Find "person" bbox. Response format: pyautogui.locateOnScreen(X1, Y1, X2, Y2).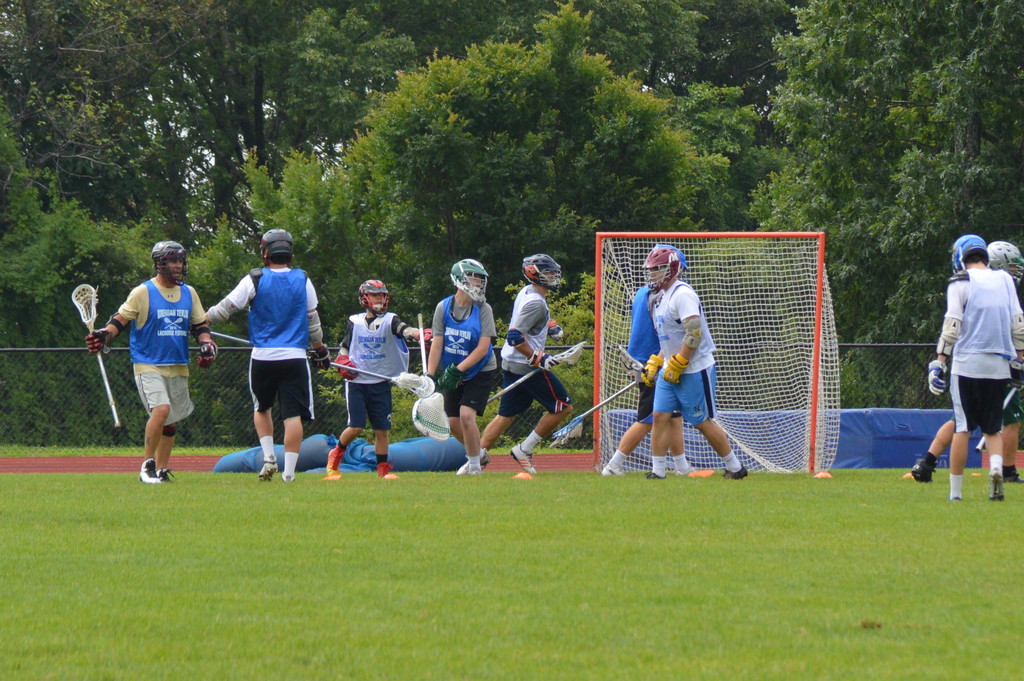
pyautogui.locateOnScreen(900, 240, 1023, 482).
